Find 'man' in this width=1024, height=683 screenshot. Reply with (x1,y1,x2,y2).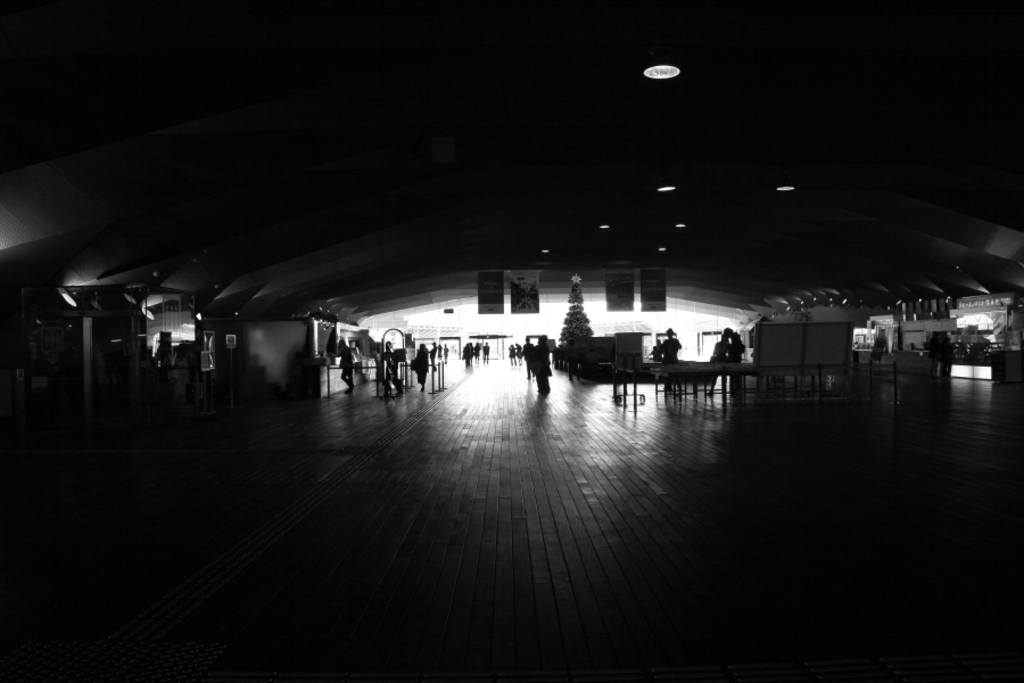
(443,338,449,365).
